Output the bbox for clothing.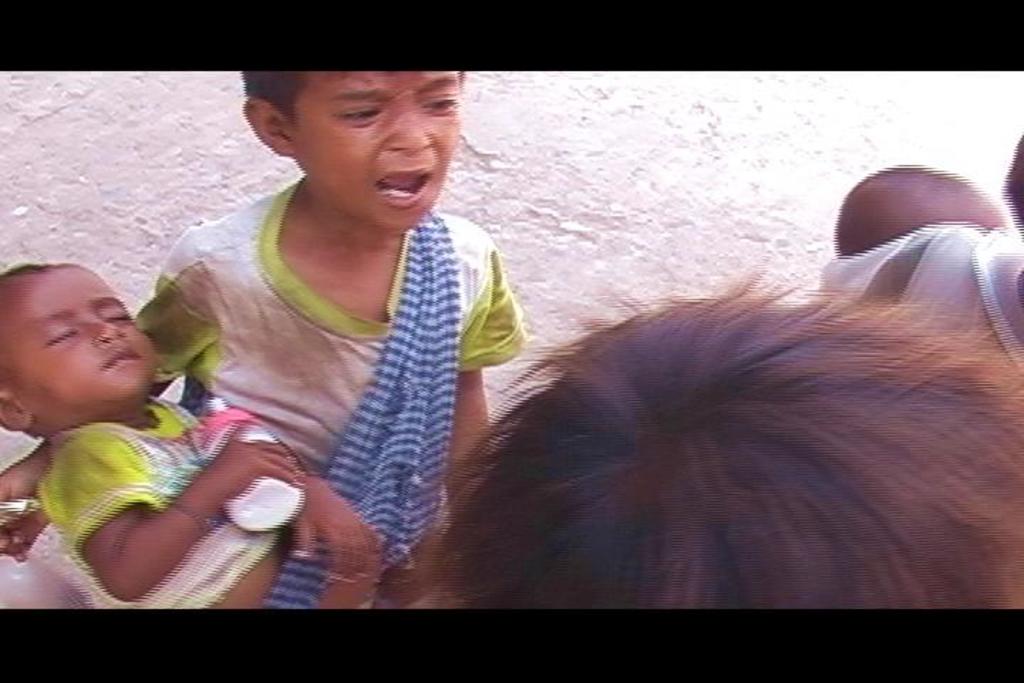
(34, 391, 354, 613).
